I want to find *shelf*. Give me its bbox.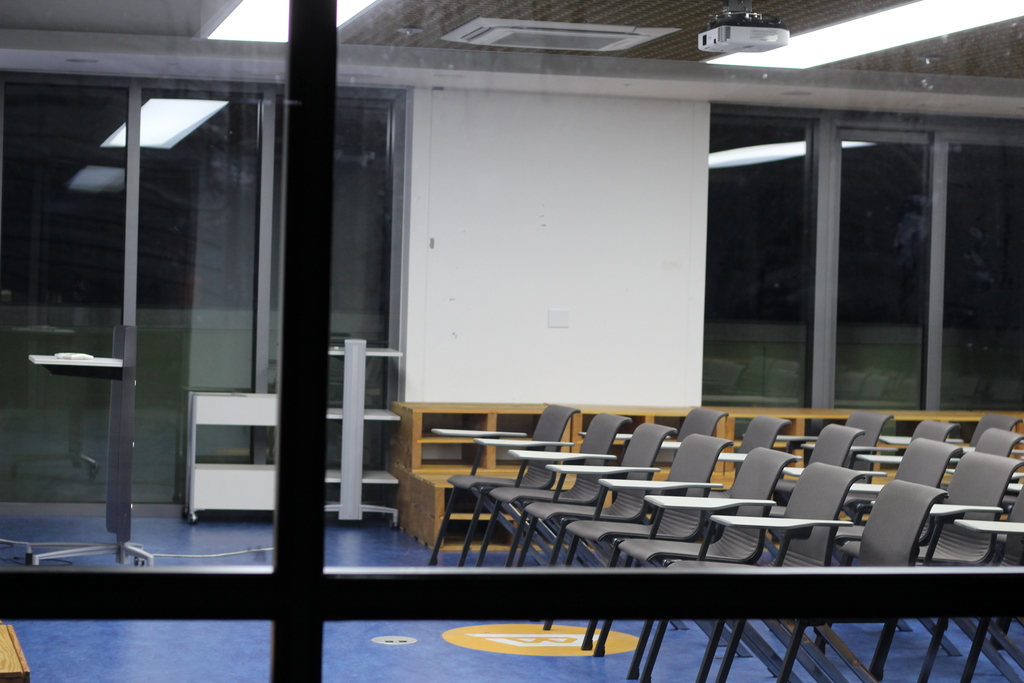
x1=322, y1=343, x2=407, y2=516.
